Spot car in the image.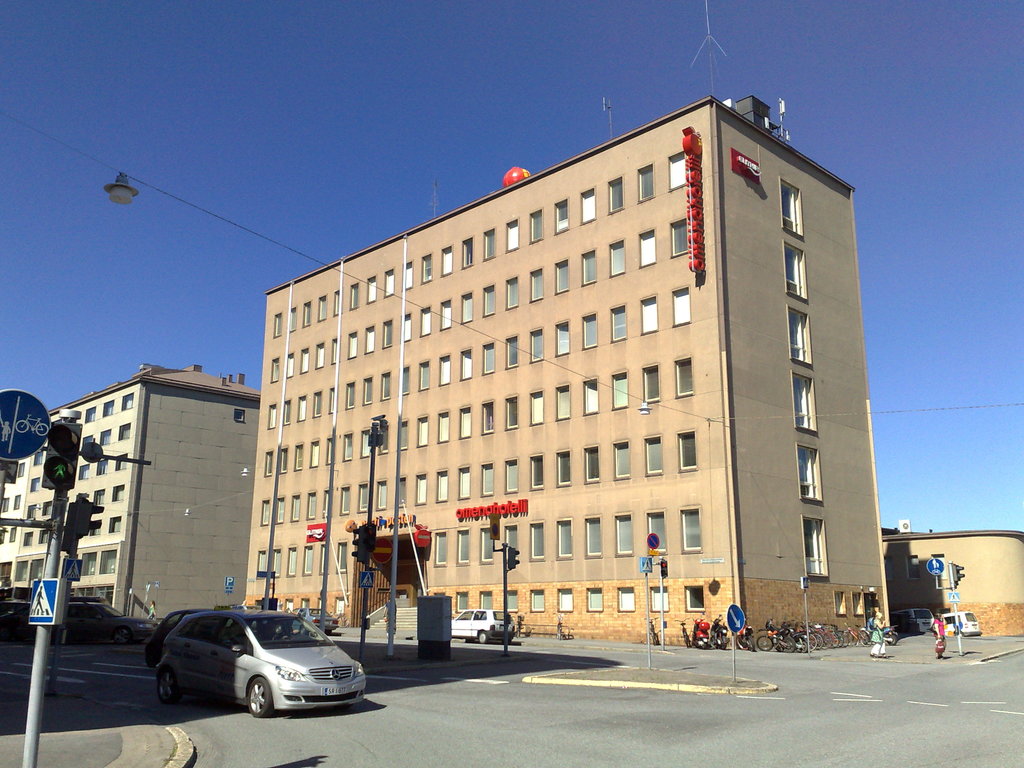
car found at select_region(899, 606, 932, 634).
